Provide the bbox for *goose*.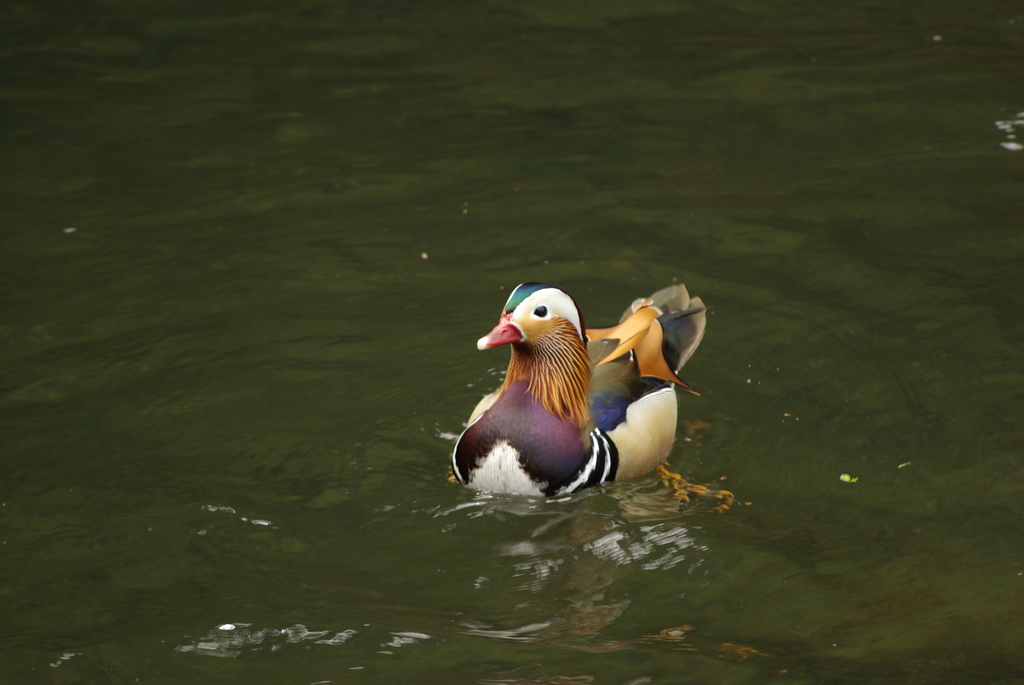
{"left": 449, "top": 285, "right": 696, "bottom": 513}.
